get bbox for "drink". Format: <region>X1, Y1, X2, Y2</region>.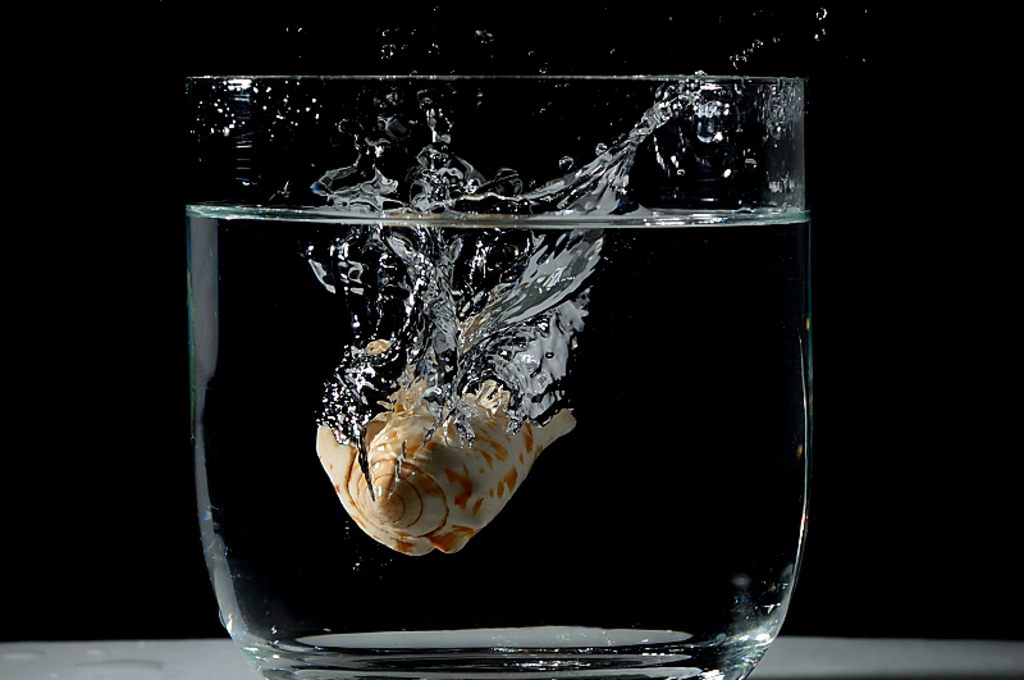
<region>170, 28, 852, 679</region>.
